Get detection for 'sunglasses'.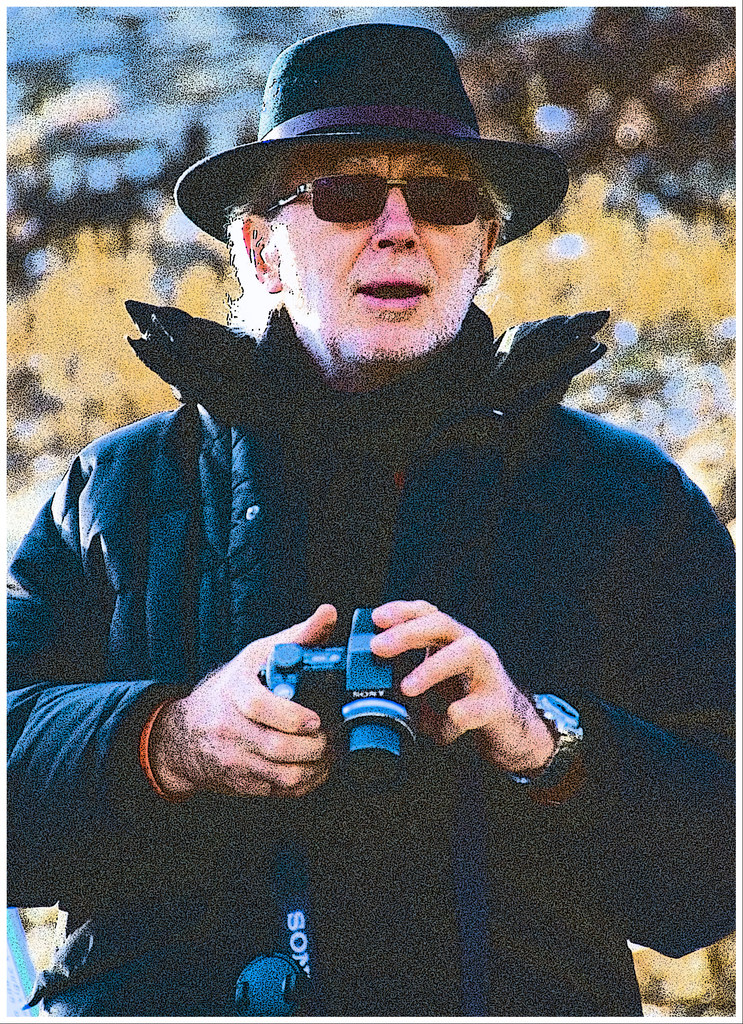
Detection: box(266, 174, 488, 220).
